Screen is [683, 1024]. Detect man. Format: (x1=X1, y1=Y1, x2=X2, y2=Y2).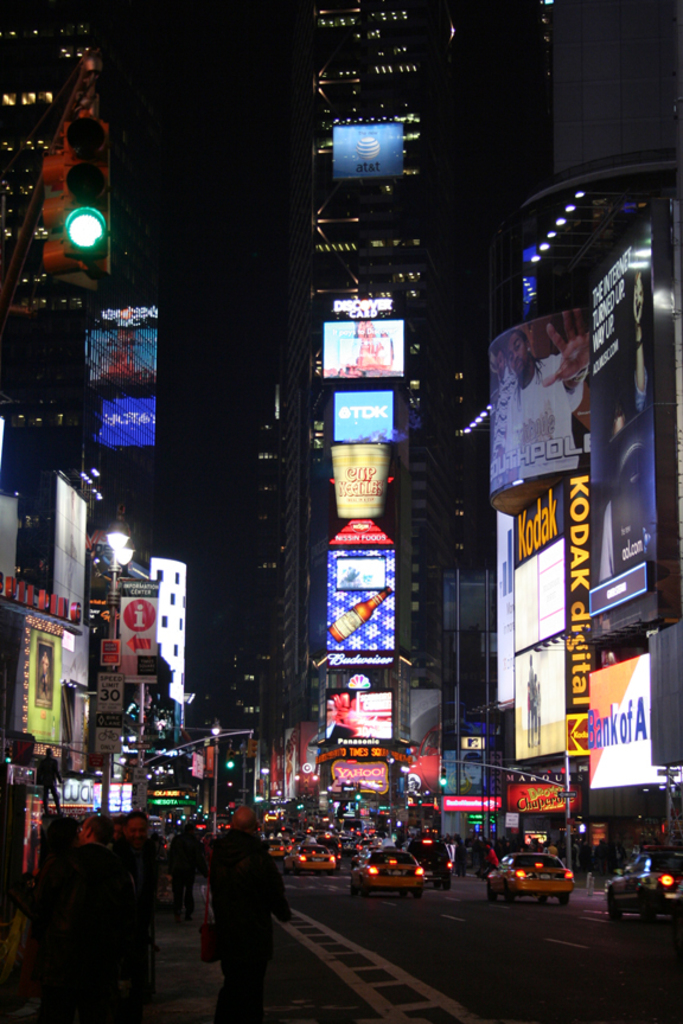
(x1=40, y1=745, x2=66, y2=813).
